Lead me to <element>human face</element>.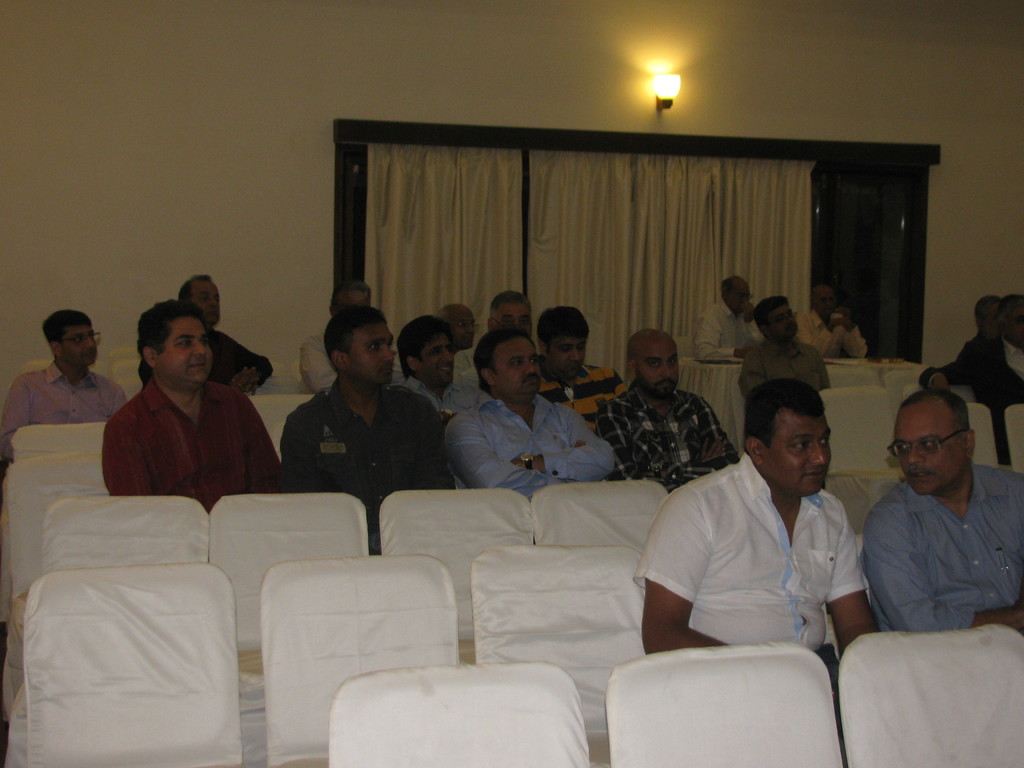
Lead to [x1=58, y1=322, x2=96, y2=374].
